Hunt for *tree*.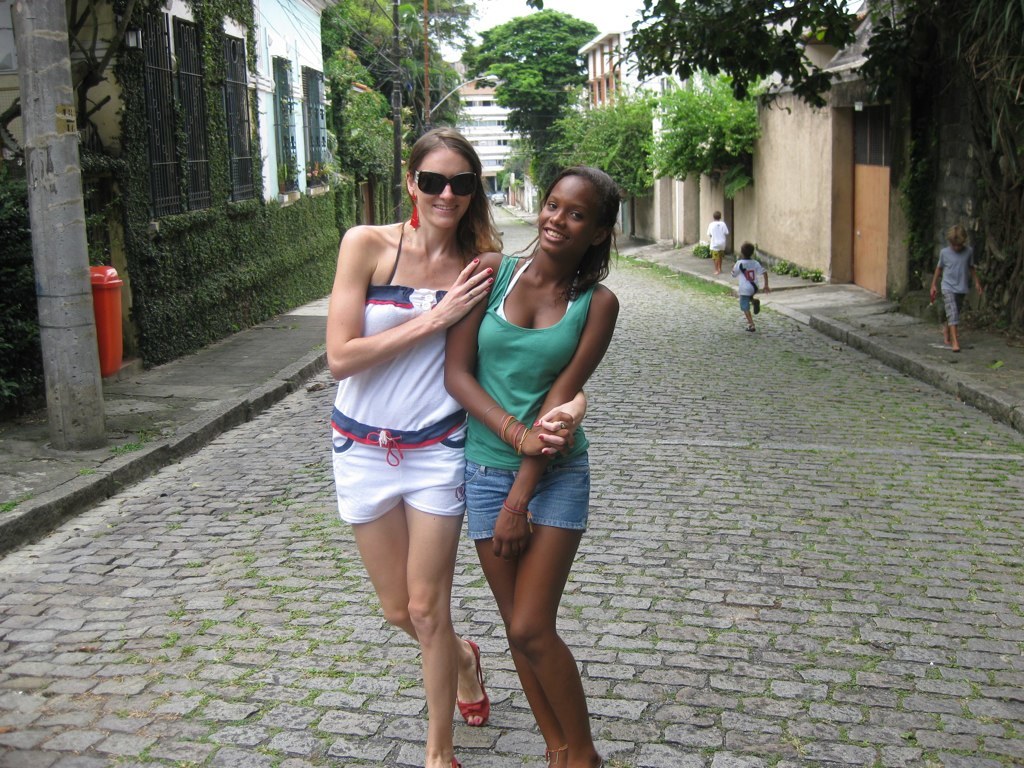
Hunted down at left=313, top=0, right=481, bottom=132.
